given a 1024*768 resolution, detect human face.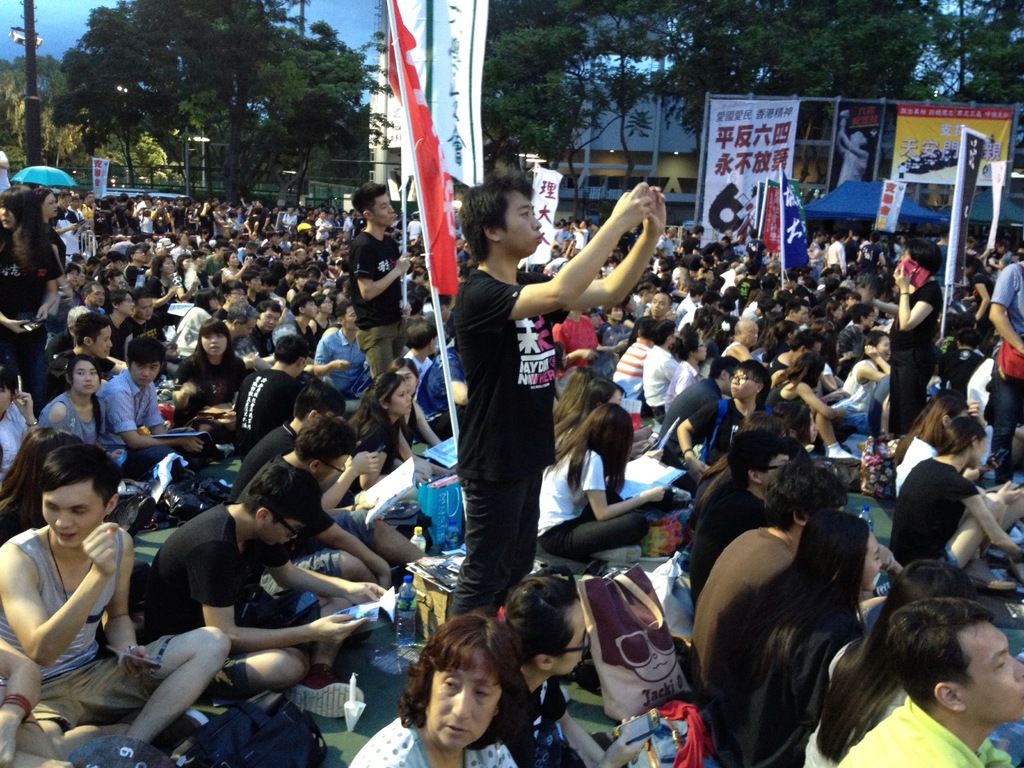
612,312,623,320.
